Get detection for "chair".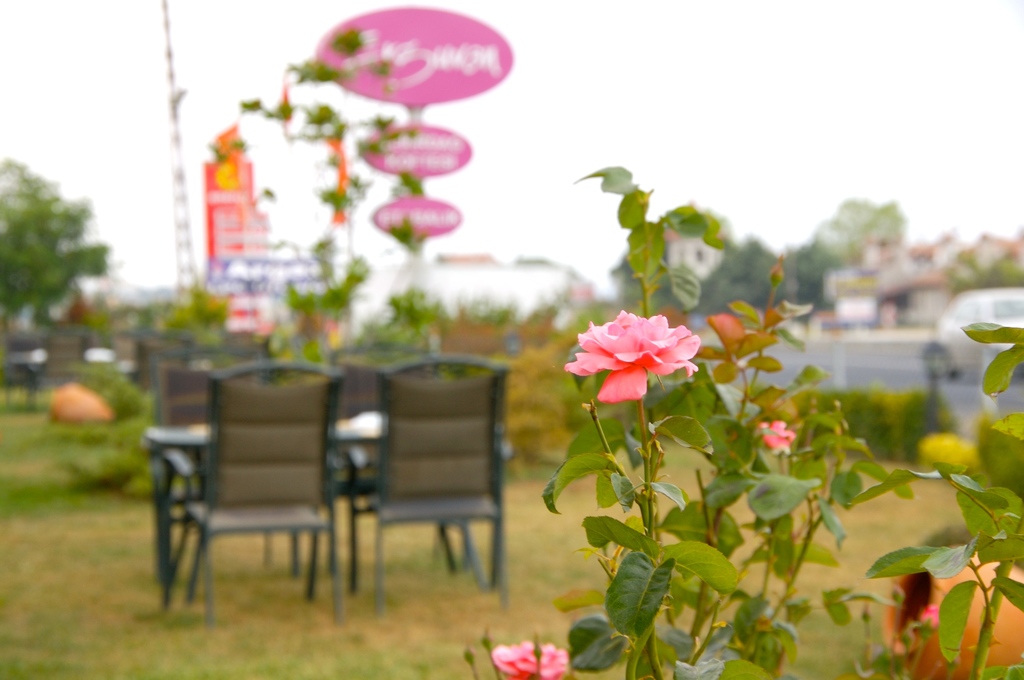
Detection: rect(328, 349, 510, 615).
